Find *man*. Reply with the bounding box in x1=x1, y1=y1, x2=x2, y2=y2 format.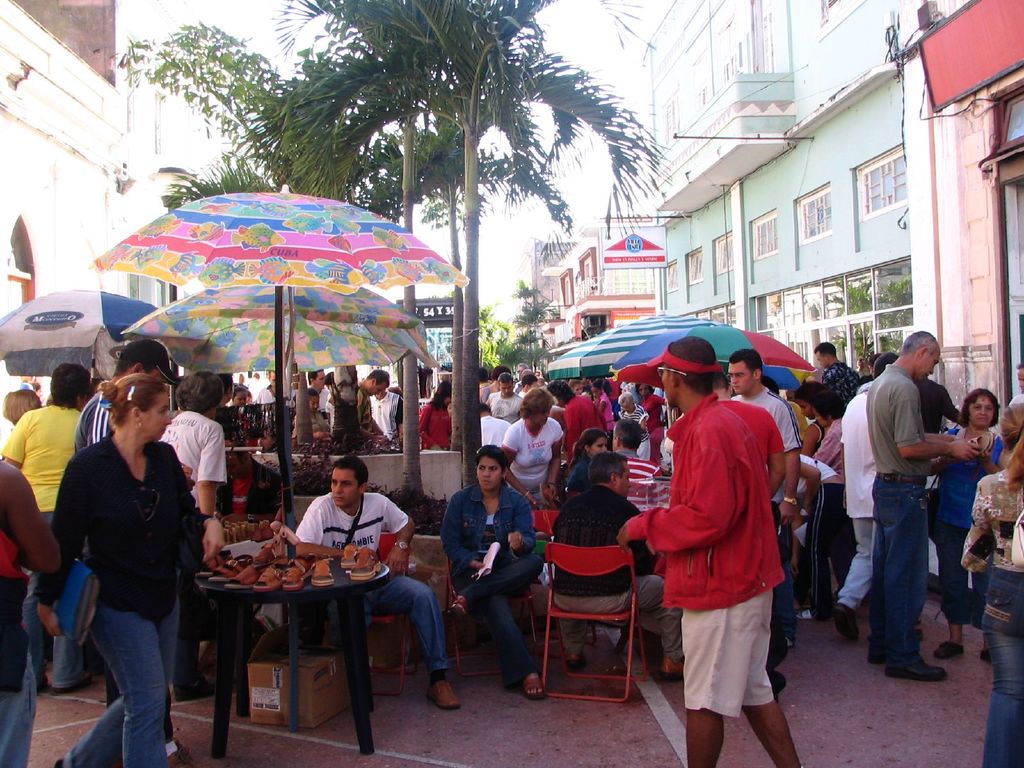
x1=815, y1=339, x2=870, y2=401.
